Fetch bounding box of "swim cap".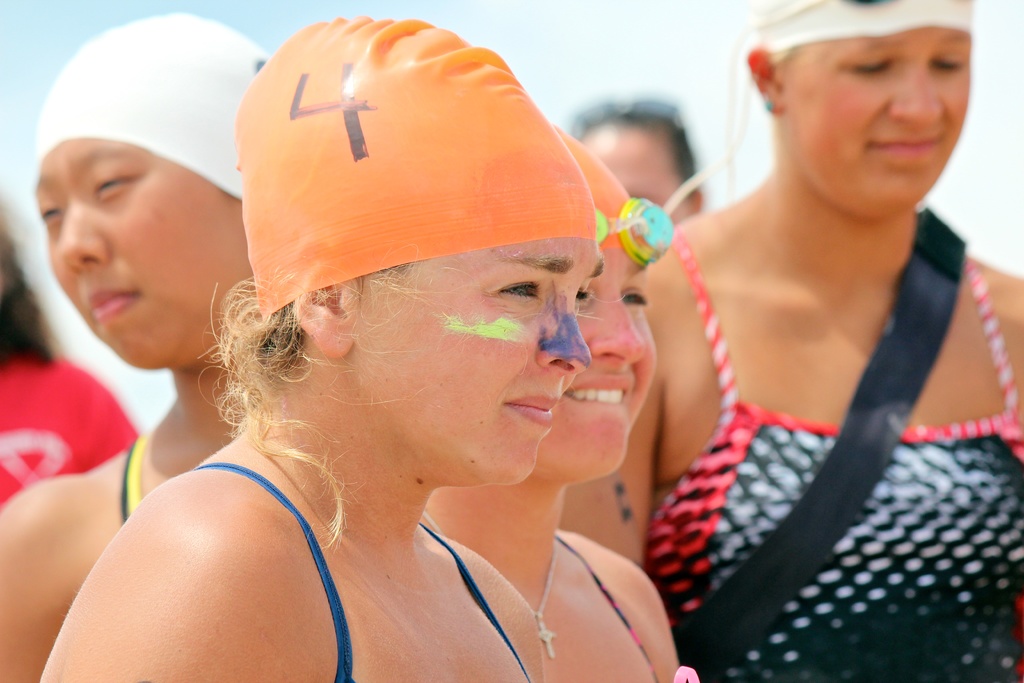
Bbox: 659,0,977,215.
